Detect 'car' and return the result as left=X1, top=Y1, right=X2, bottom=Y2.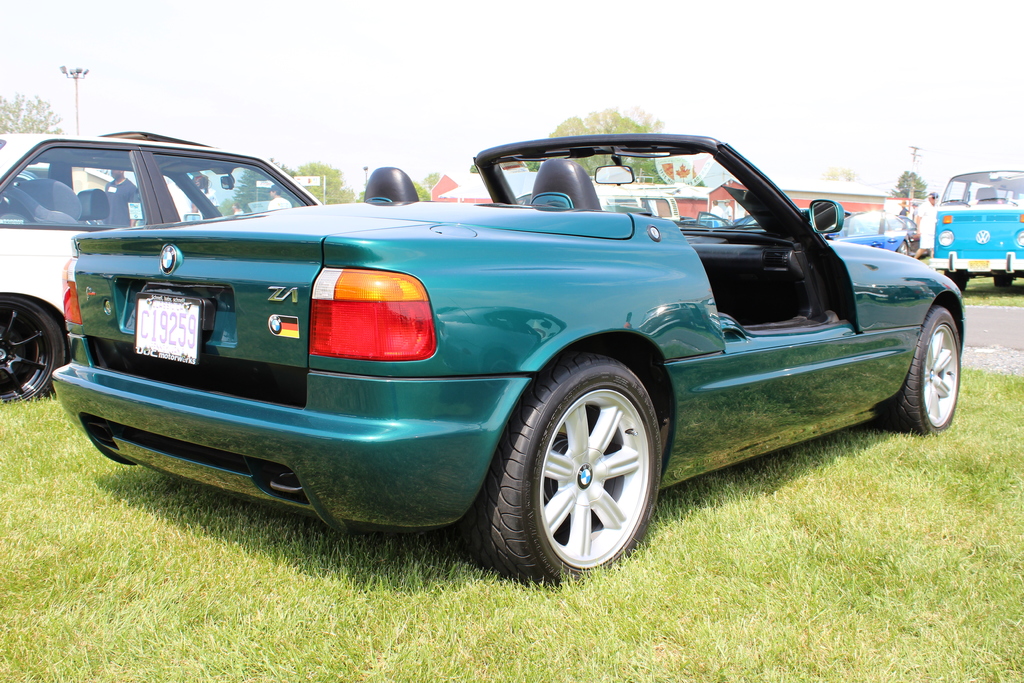
left=47, top=134, right=963, bottom=588.
